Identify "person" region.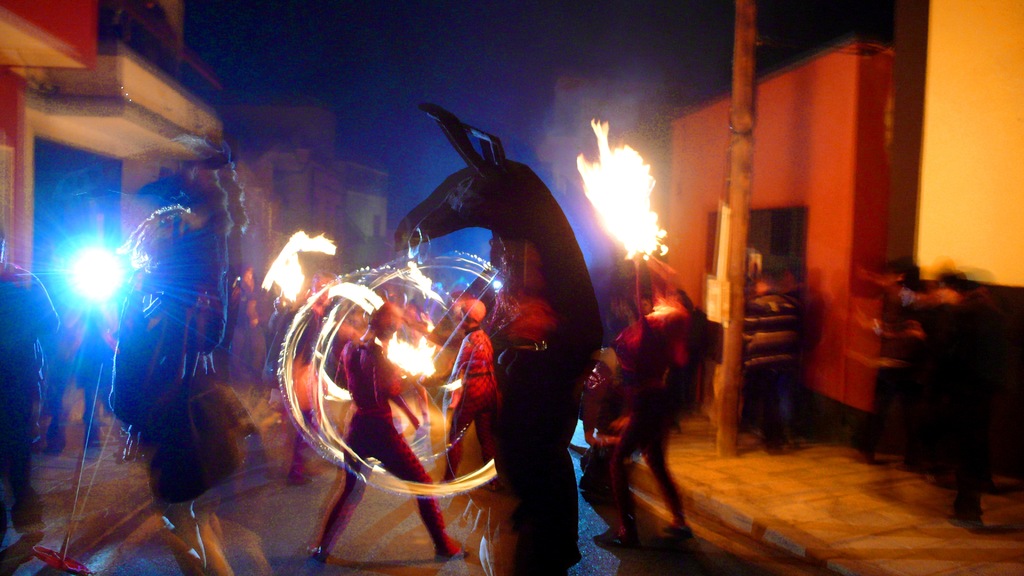
Region: x1=301 y1=296 x2=468 y2=575.
